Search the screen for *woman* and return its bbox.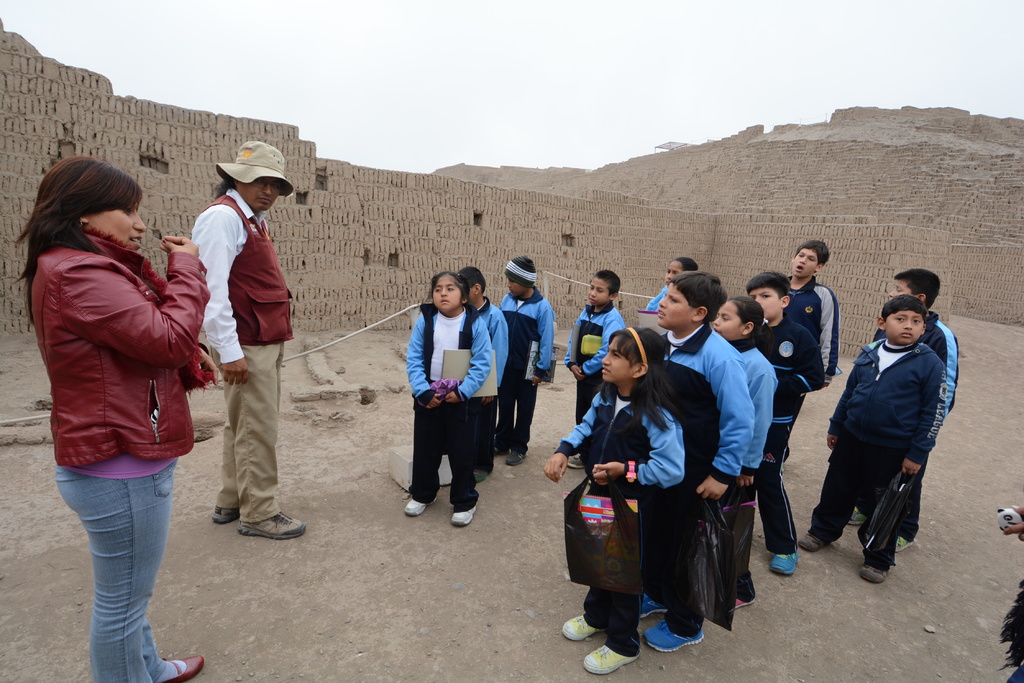
Found: BBox(9, 155, 228, 682).
